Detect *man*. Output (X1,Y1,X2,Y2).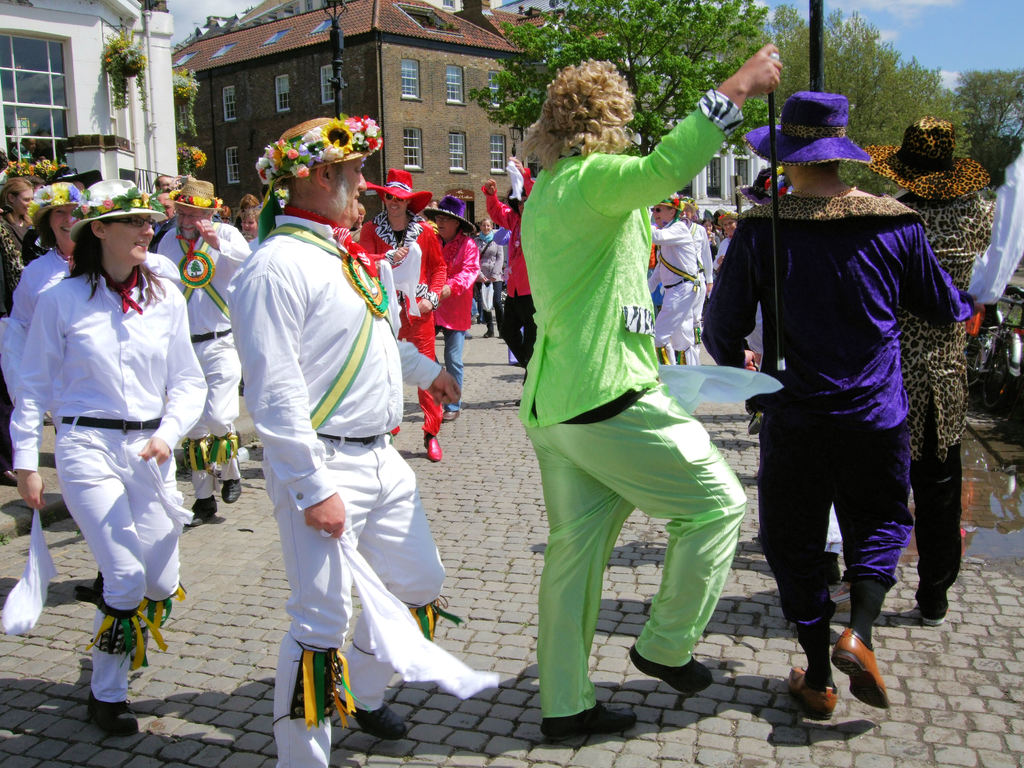
(213,118,436,758).
